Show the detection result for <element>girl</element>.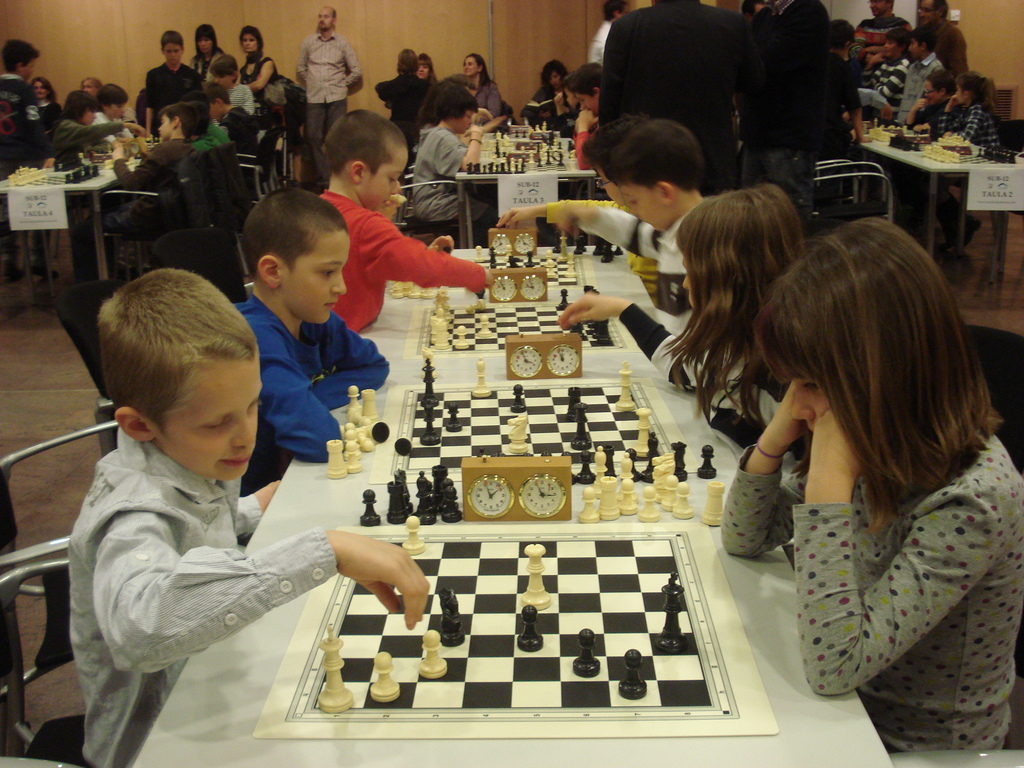
[523,59,584,129].
